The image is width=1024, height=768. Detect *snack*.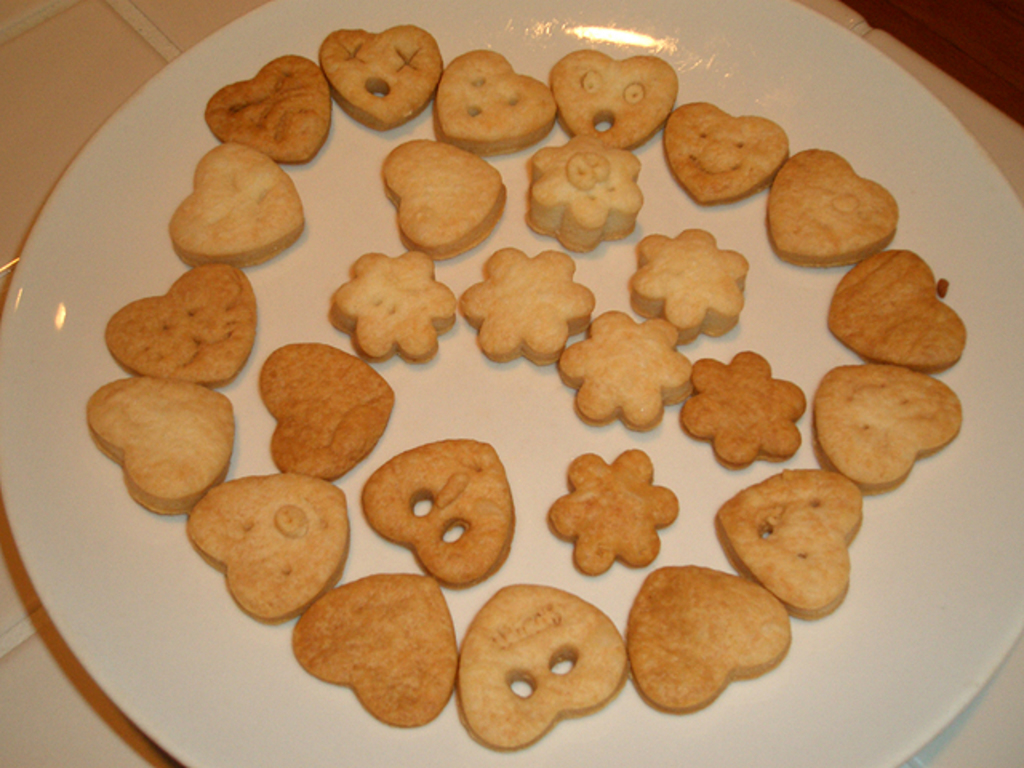
Detection: bbox=[333, 248, 469, 366].
